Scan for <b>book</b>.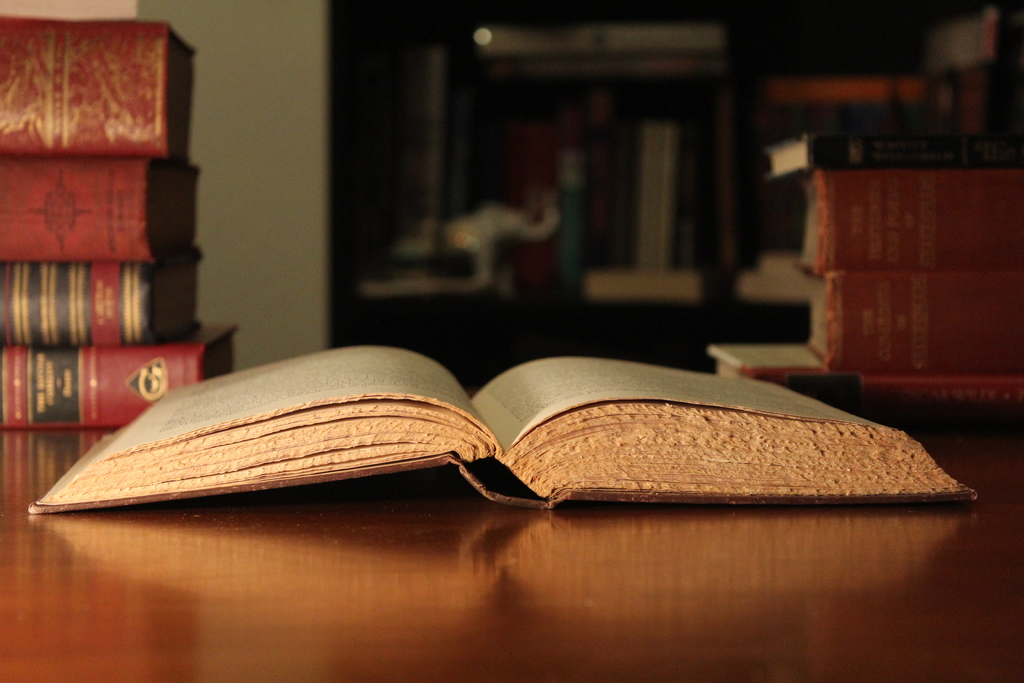
Scan result: (468,25,728,53).
